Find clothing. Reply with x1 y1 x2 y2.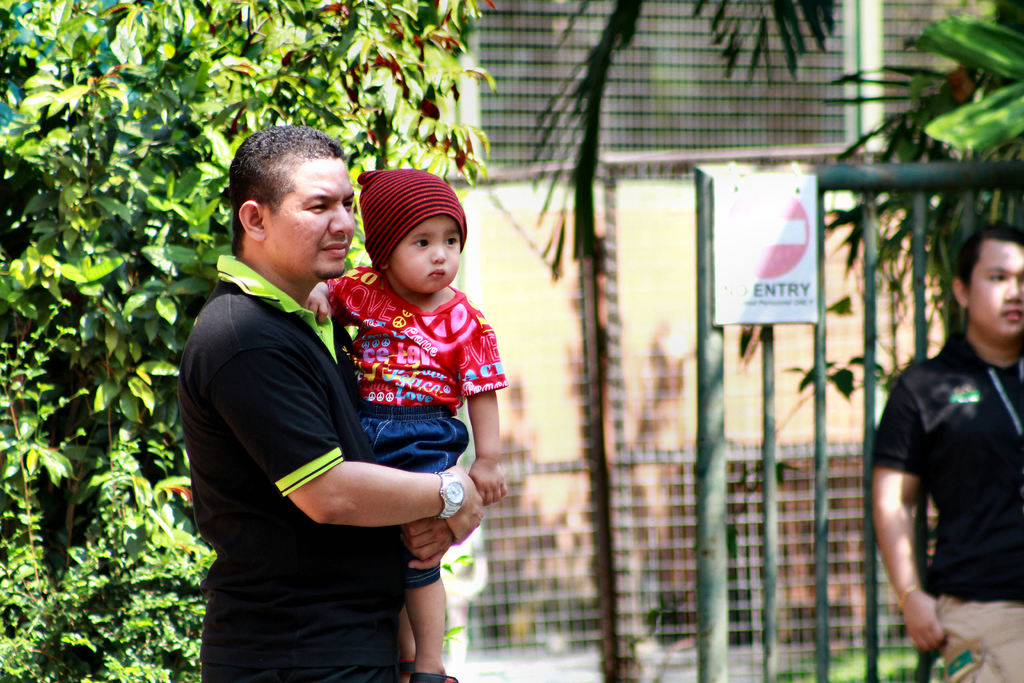
936 600 1023 682.
